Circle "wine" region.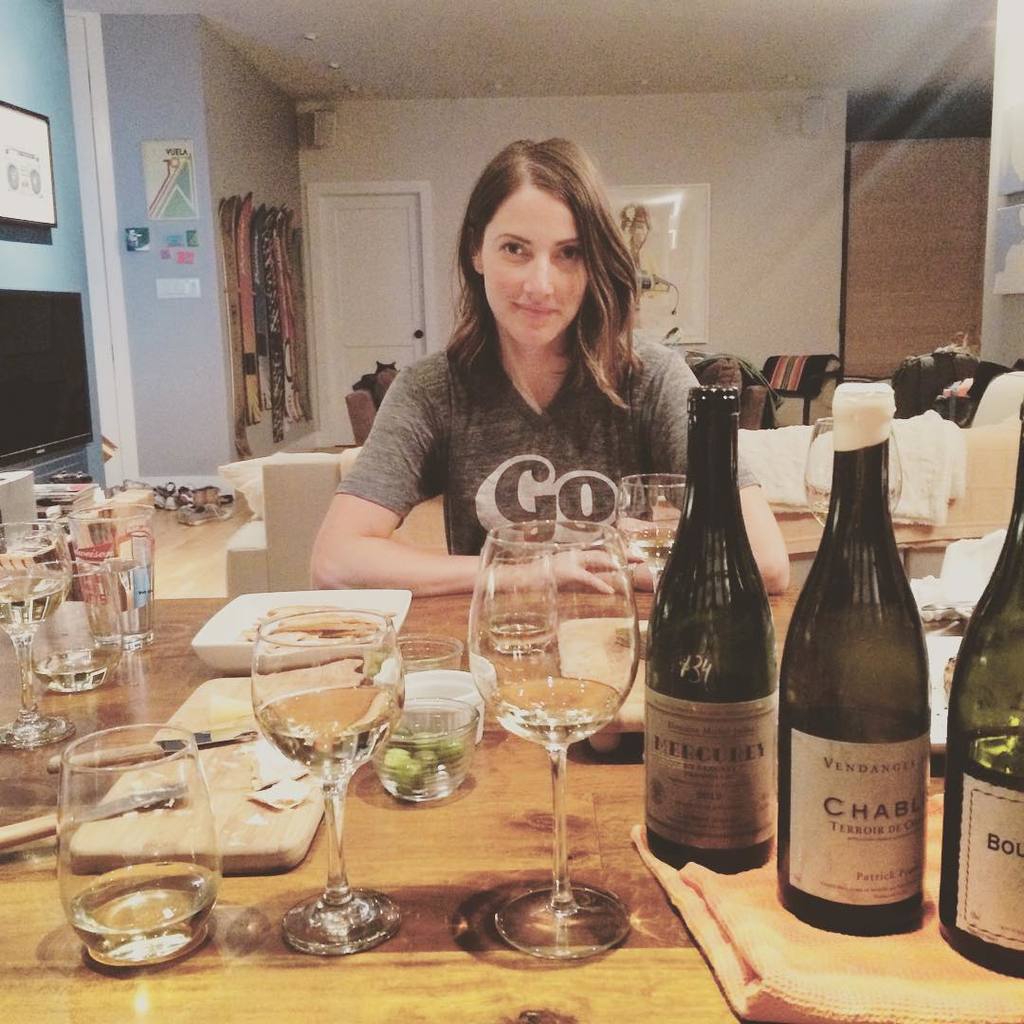
Region: 806 503 887 528.
